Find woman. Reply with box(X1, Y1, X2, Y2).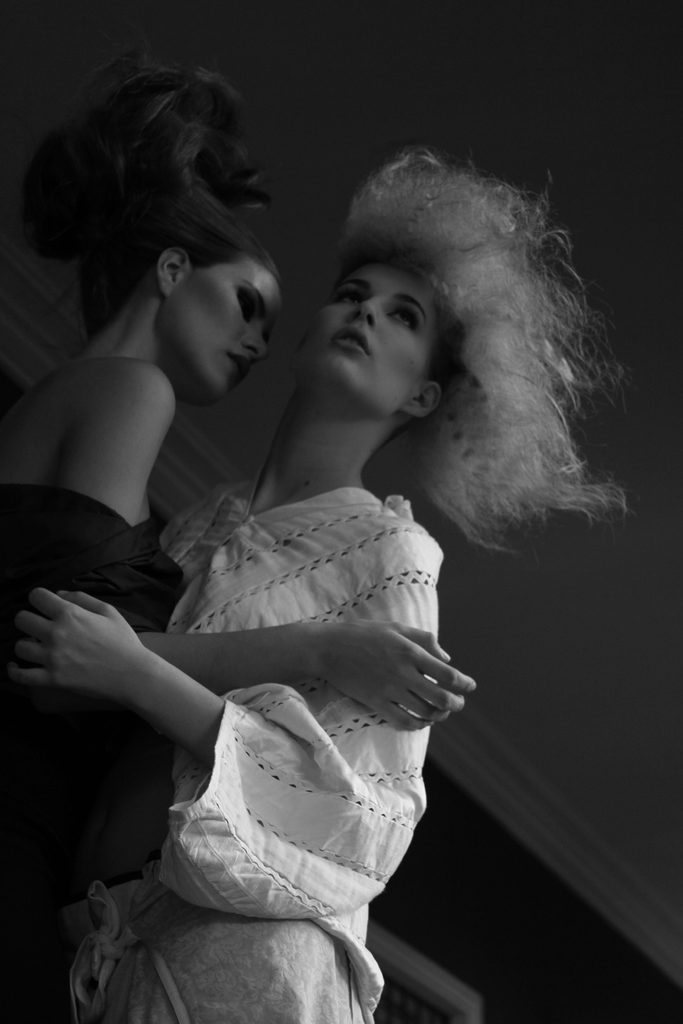
box(12, 197, 489, 813).
